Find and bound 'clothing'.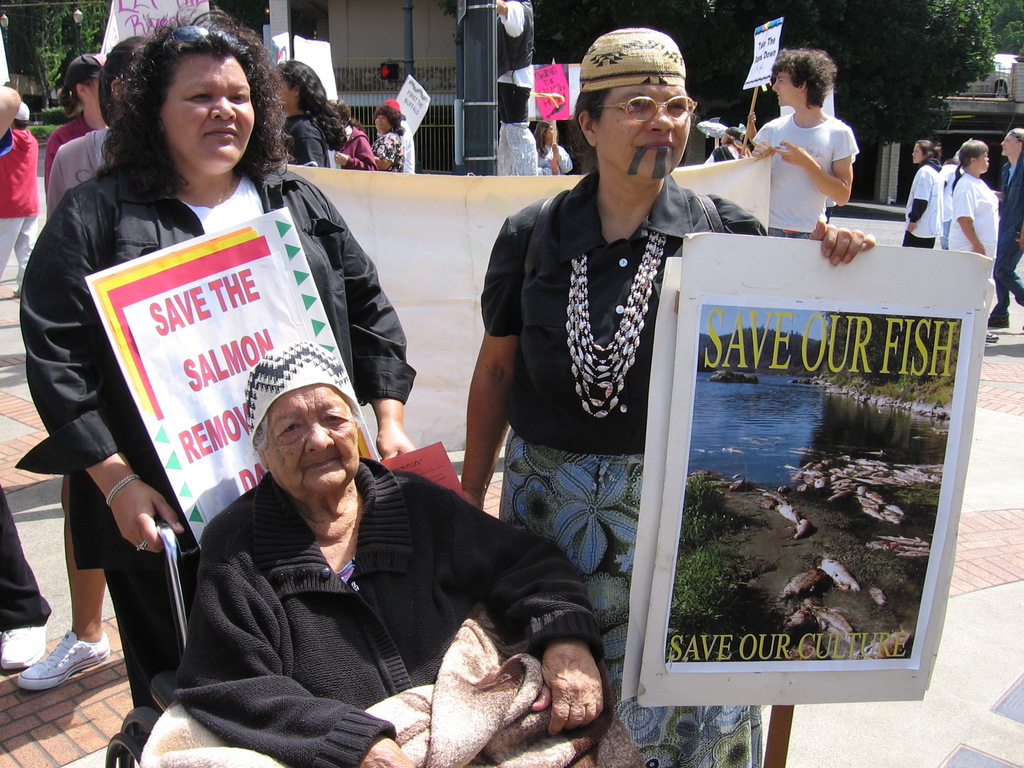
Bound: left=48, top=111, right=95, bottom=157.
